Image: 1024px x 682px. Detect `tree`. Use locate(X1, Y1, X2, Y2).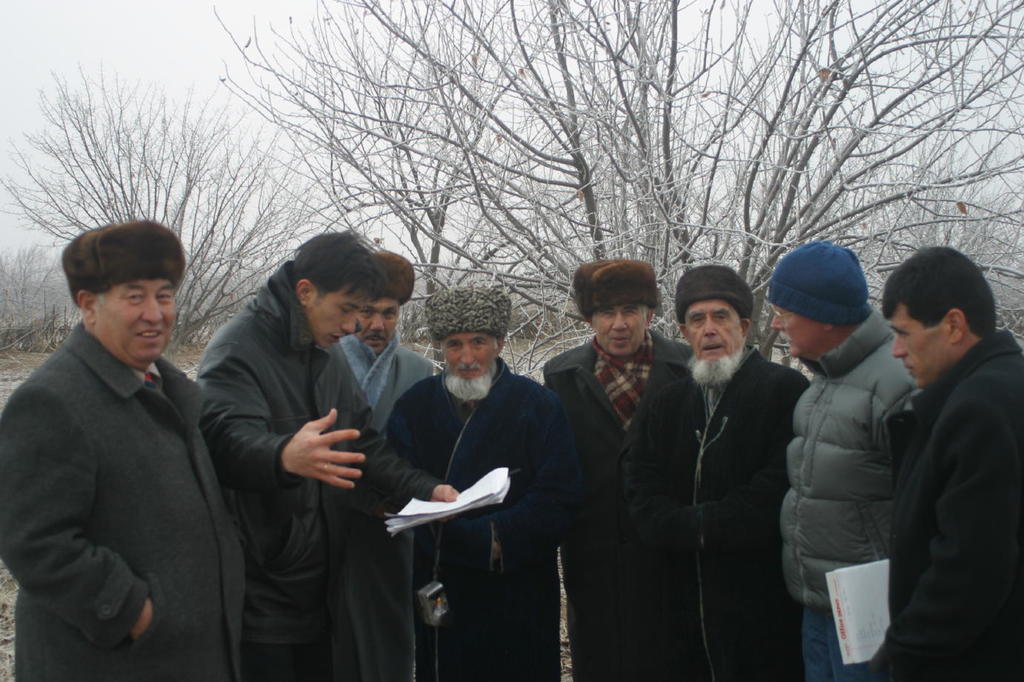
locate(0, 41, 357, 361).
